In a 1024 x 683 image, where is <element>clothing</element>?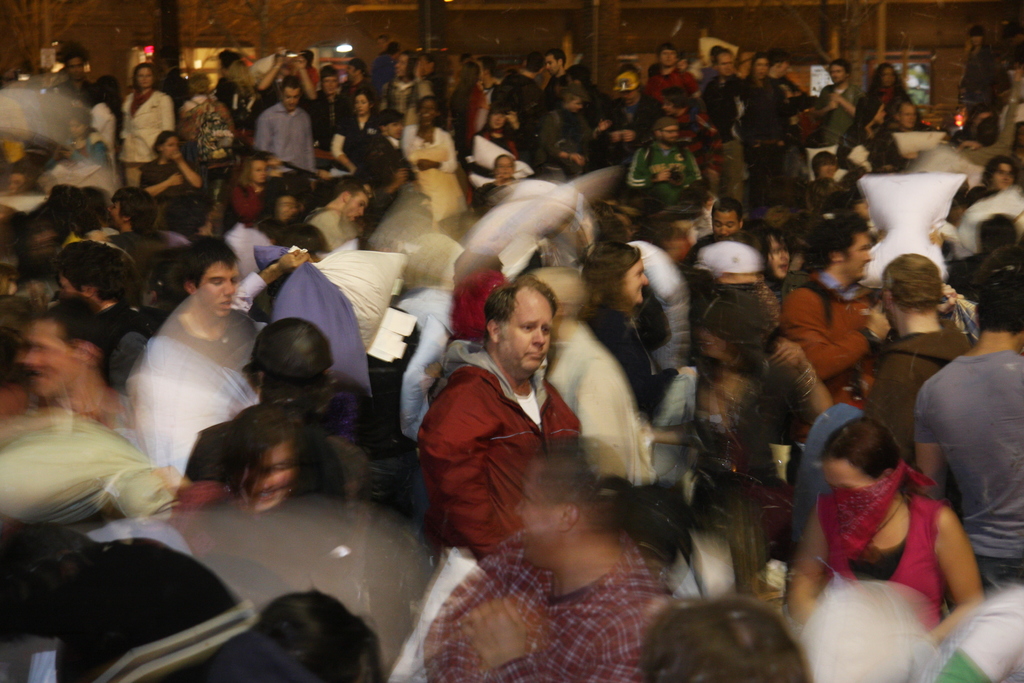
region(0, 50, 1023, 682).
